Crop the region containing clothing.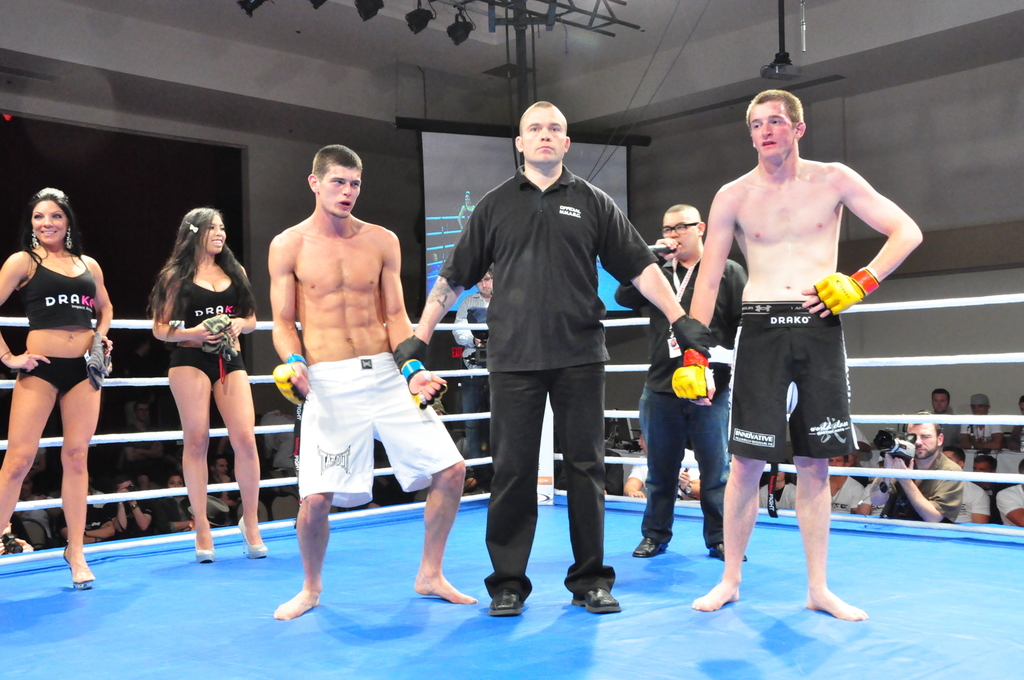
Crop region: <bbox>959, 413, 997, 445</bbox>.
